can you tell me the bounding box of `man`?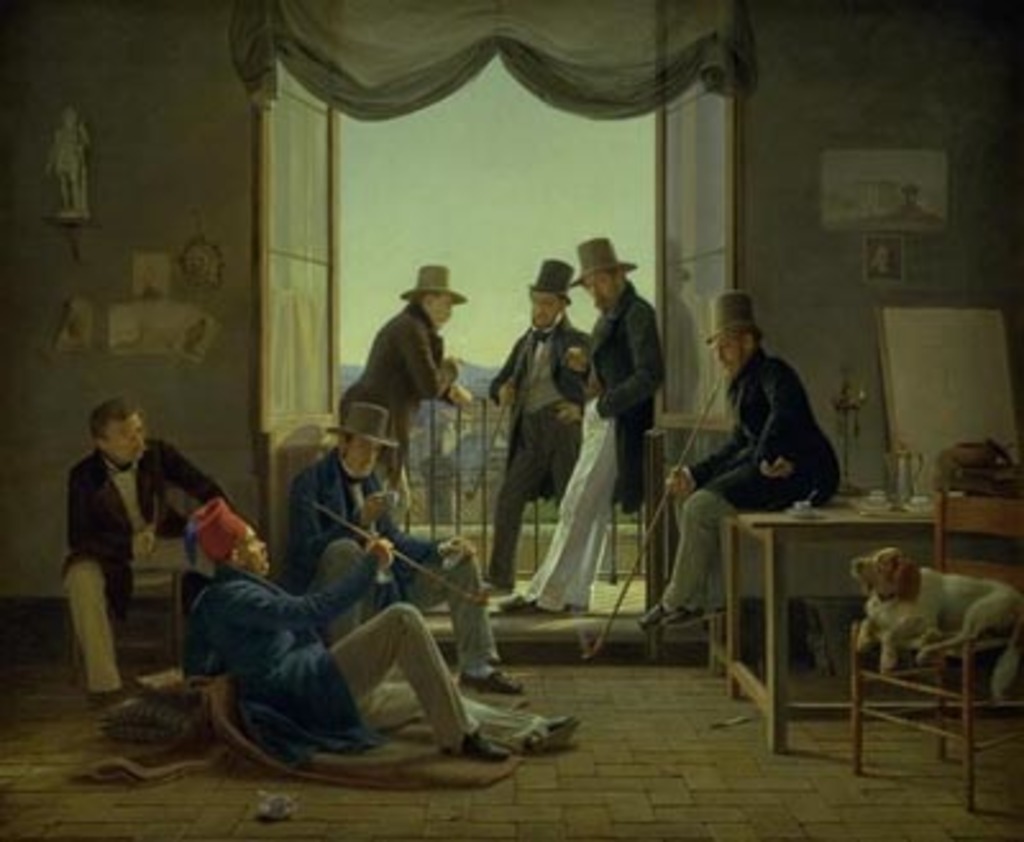
box(182, 494, 584, 763).
